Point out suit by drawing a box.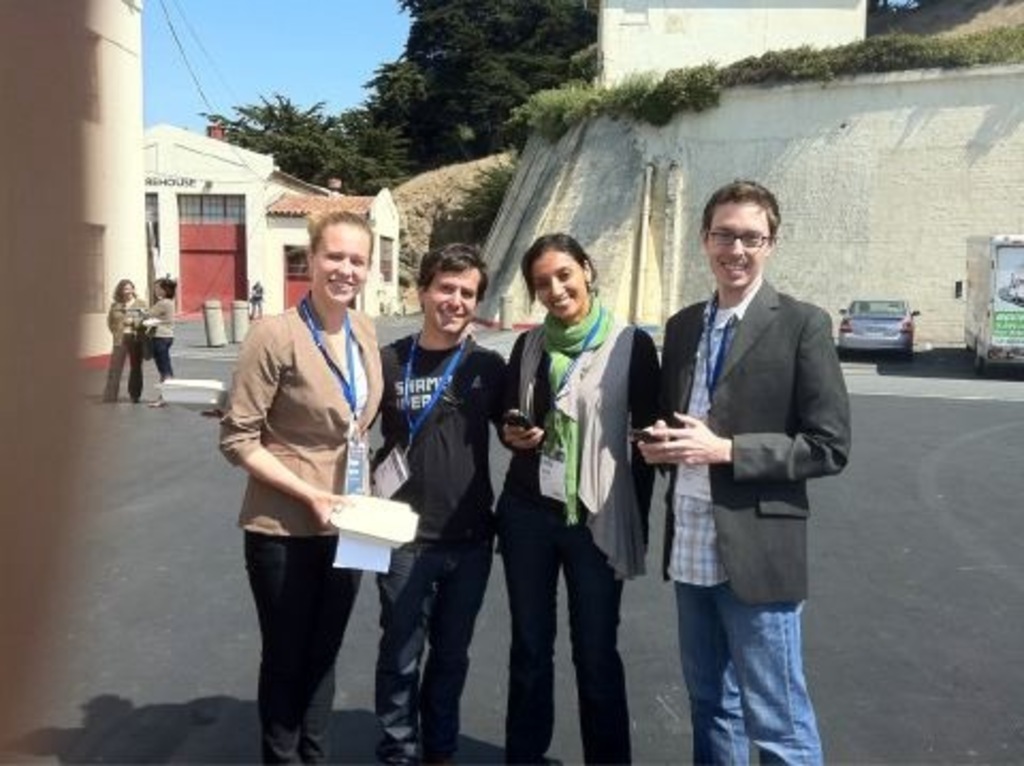
x1=220, y1=262, x2=403, y2=745.
